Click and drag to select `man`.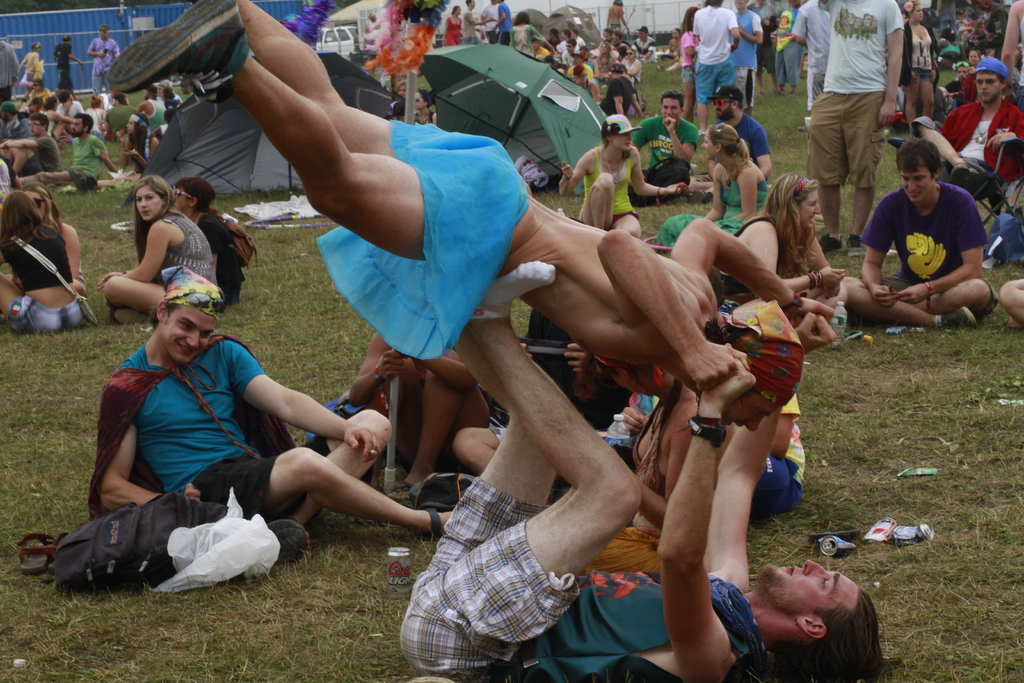
Selection: {"x1": 462, "y1": 0, "x2": 490, "y2": 47}.
